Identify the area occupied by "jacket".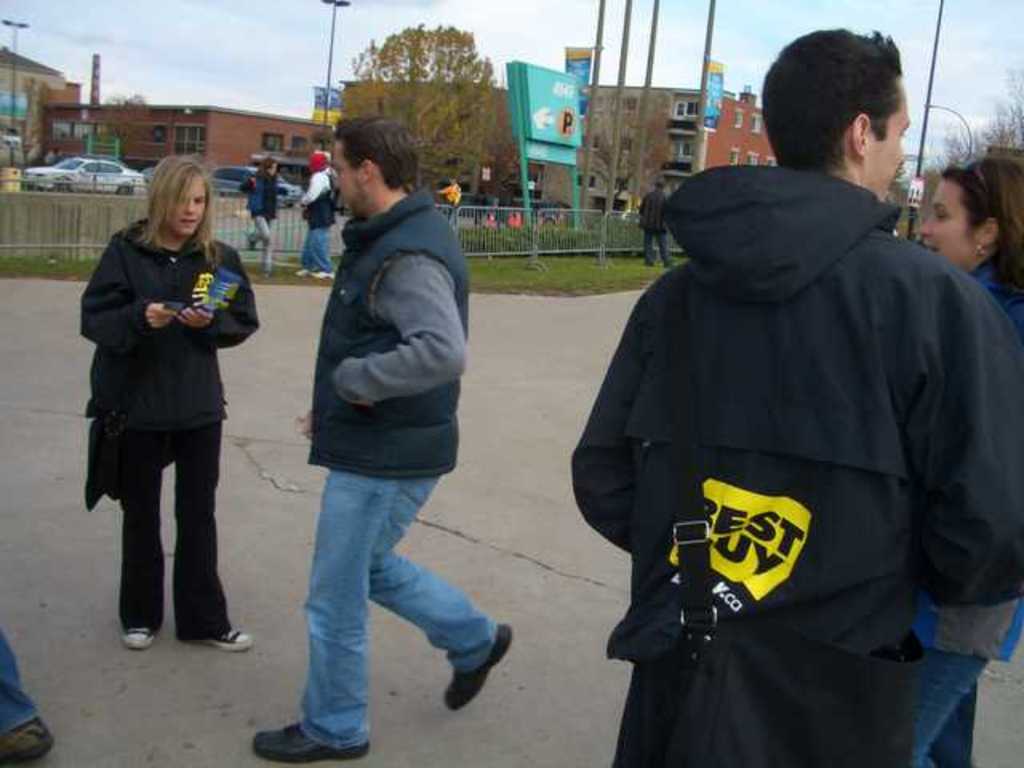
Area: 586, 99, 990, 742.
